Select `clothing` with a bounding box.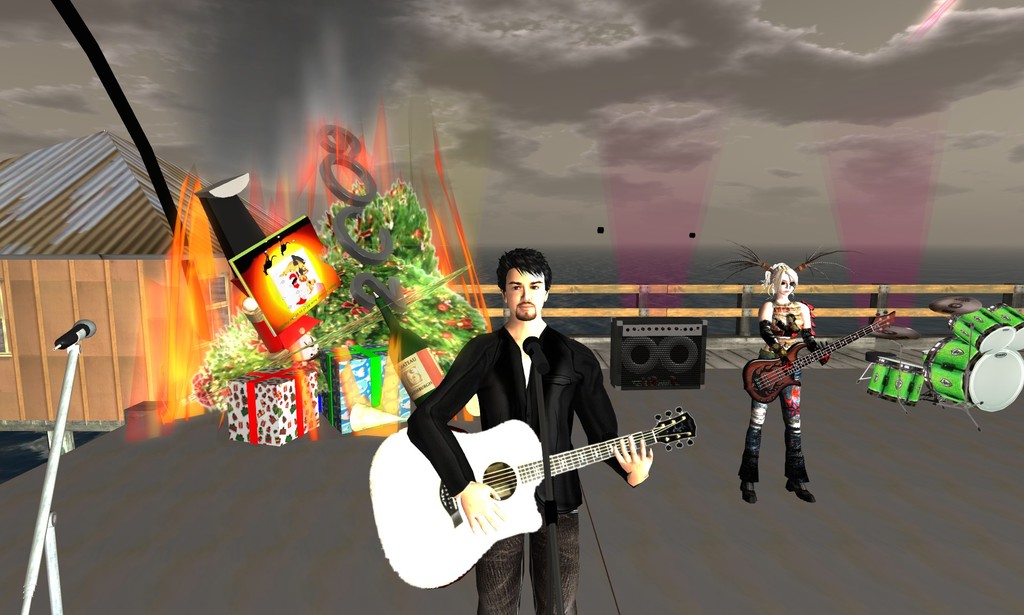
x1=731 y1=291 x2=816 y2=480.
